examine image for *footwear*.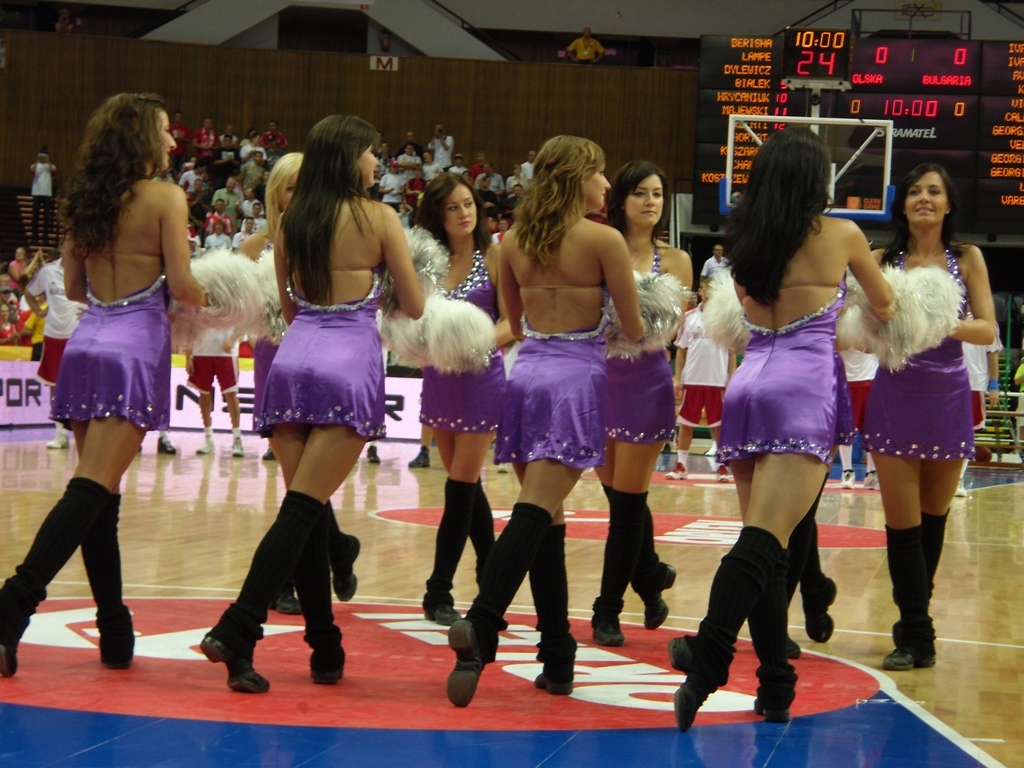
Examination result: 446/609/482/703.
